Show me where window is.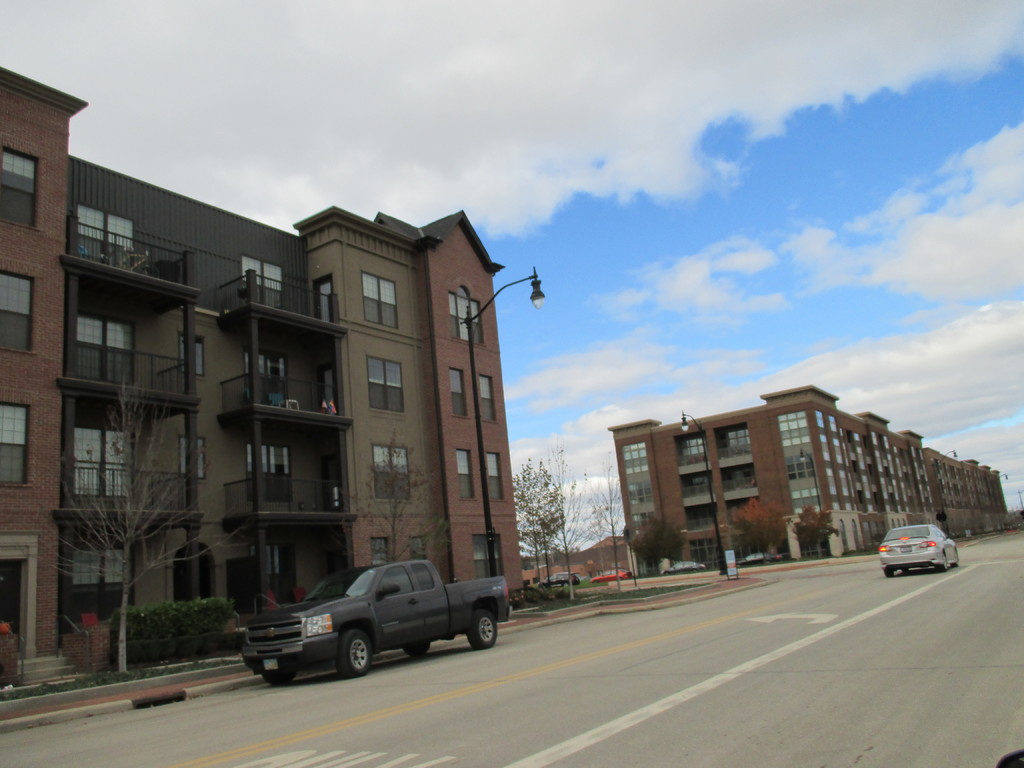
window is at region(313, 279, 337, 321).
